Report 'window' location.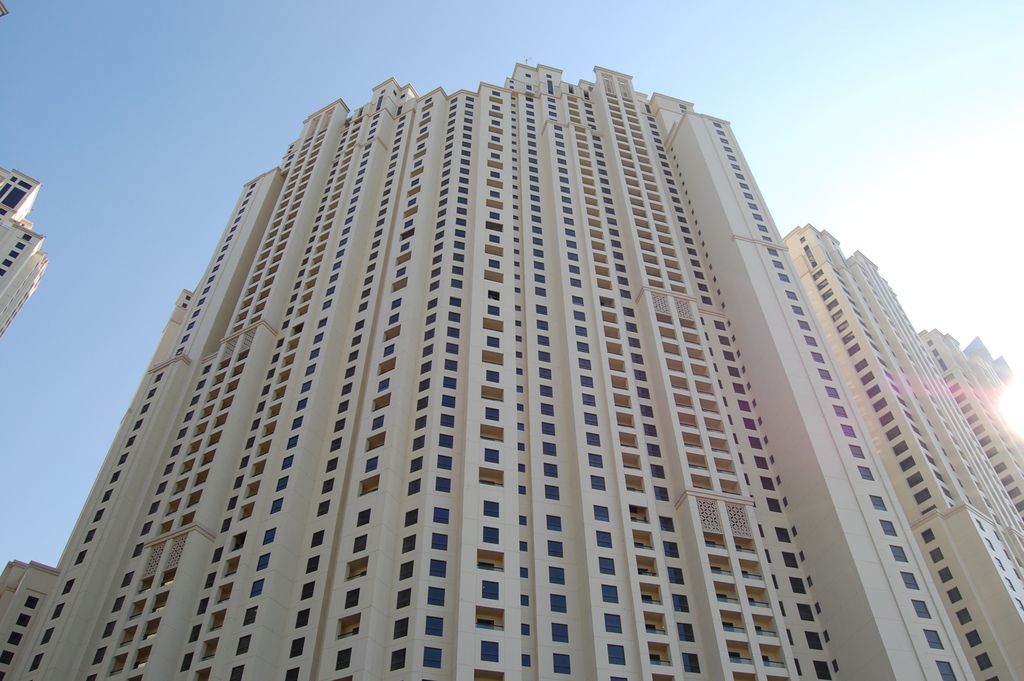
Report: 694,269,707,280.
